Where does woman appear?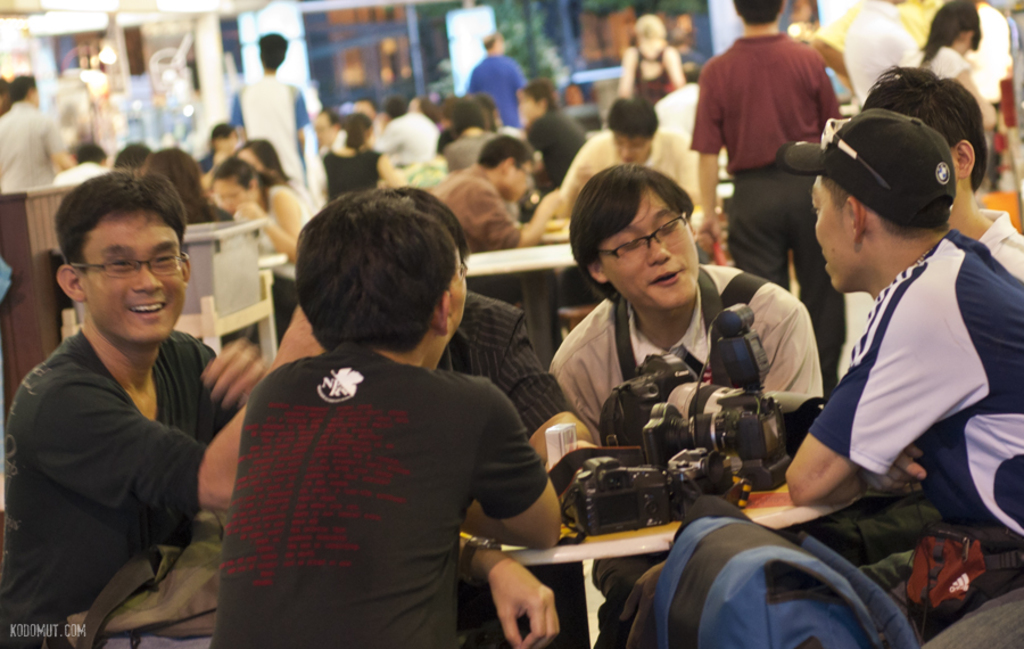
Appears at (134,146,238,222).
